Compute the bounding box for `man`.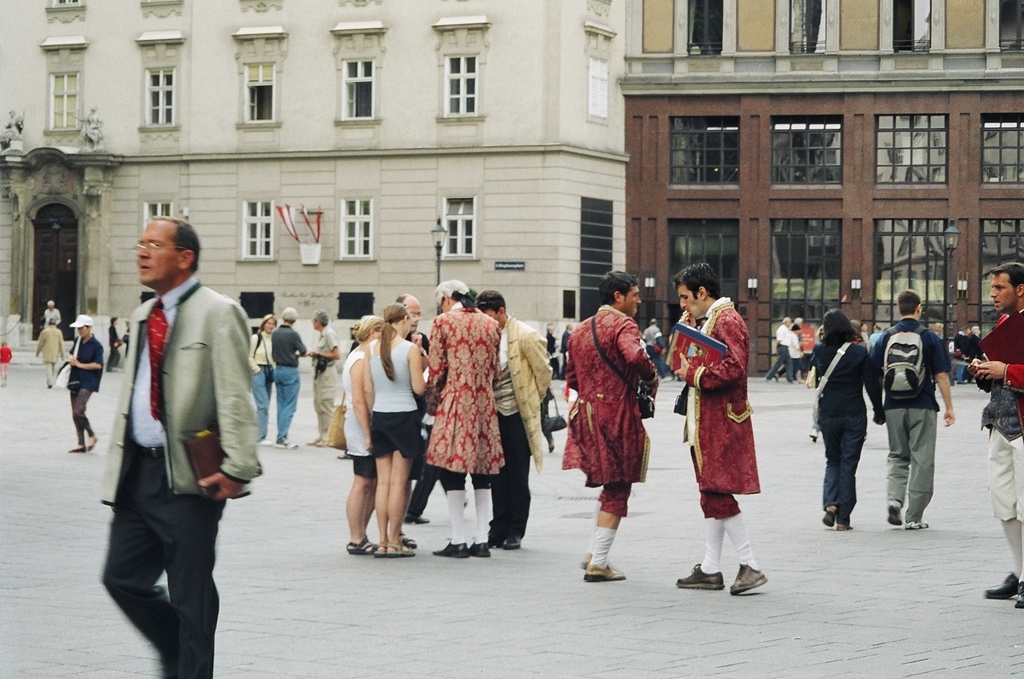
left=864, top=282, right=955, bottom=528.
